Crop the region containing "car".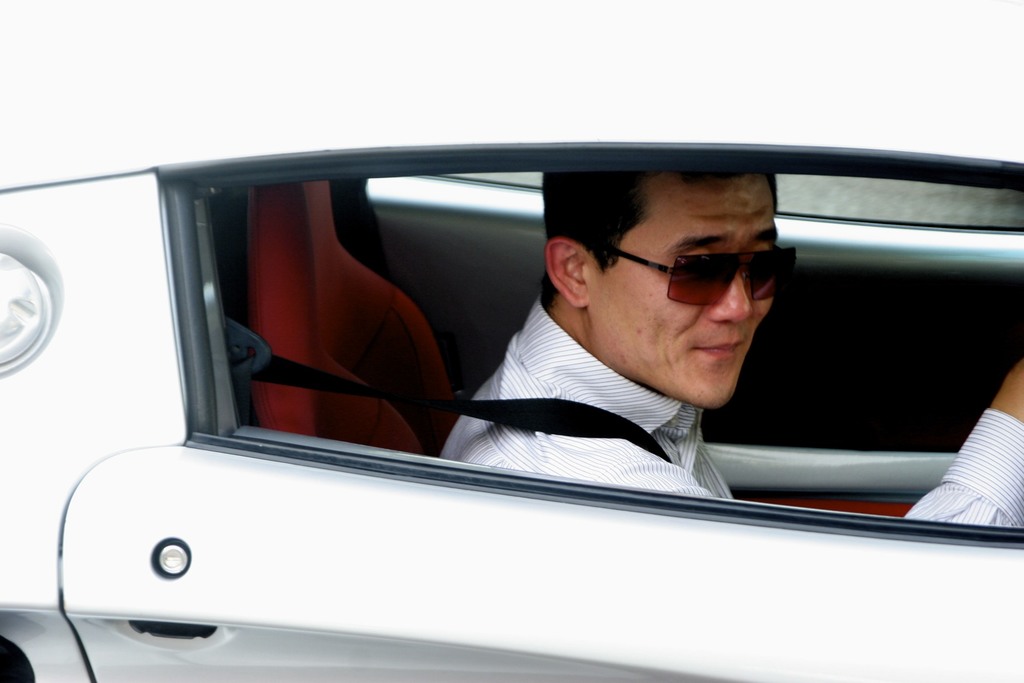
Crop region: x1=0 y1=0 x2=1023 y2=682.
